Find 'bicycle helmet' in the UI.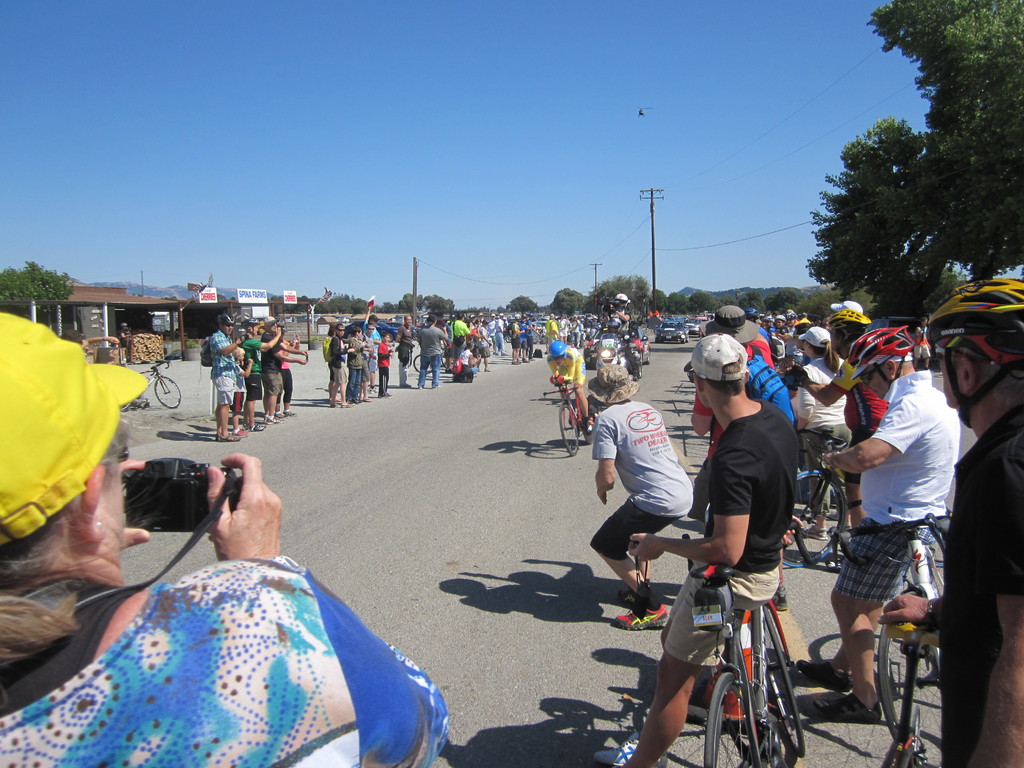
UI element at [x1=929, y1=282, x2=1023, y2=429].
